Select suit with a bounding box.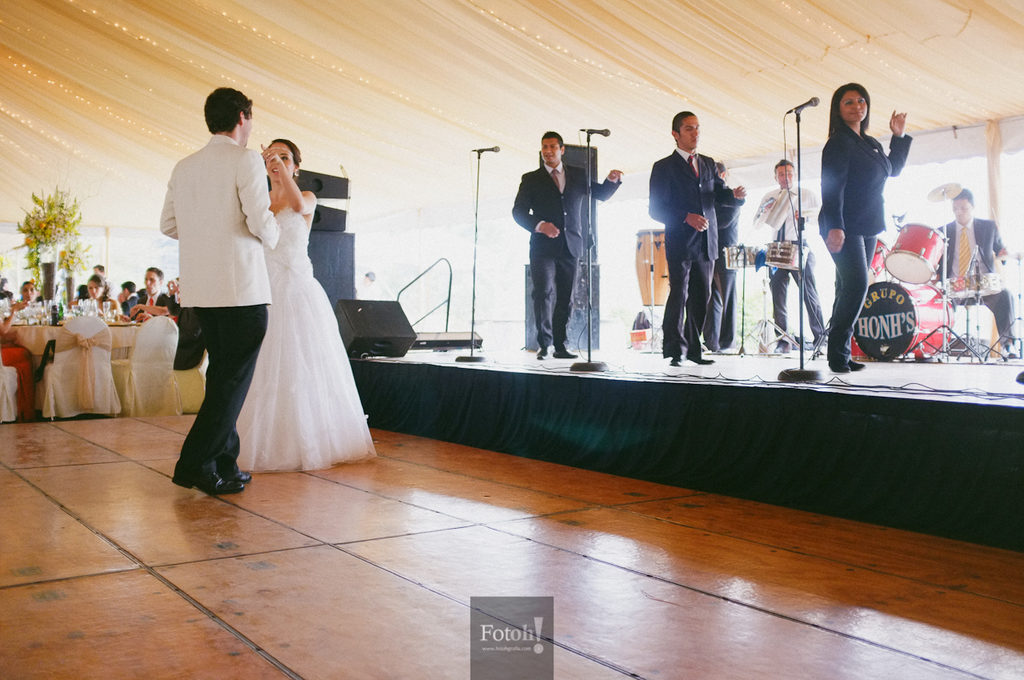
103 279 114 298.
